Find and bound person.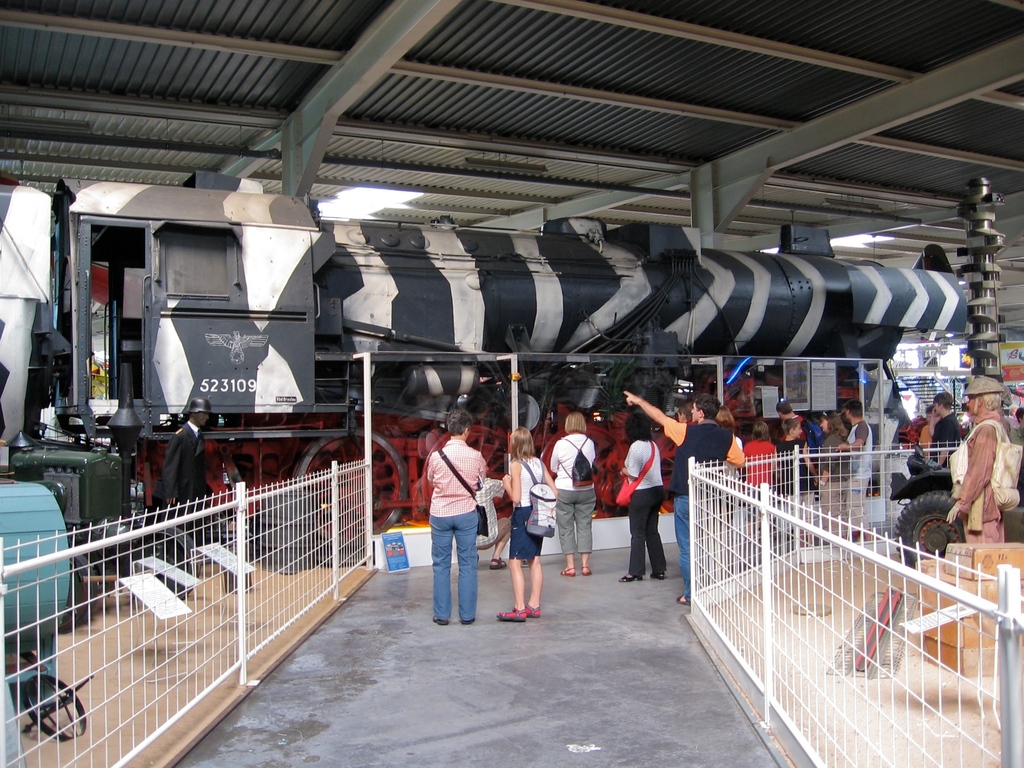
Bound: (left=427, top=412, right=488, bottom=621).
